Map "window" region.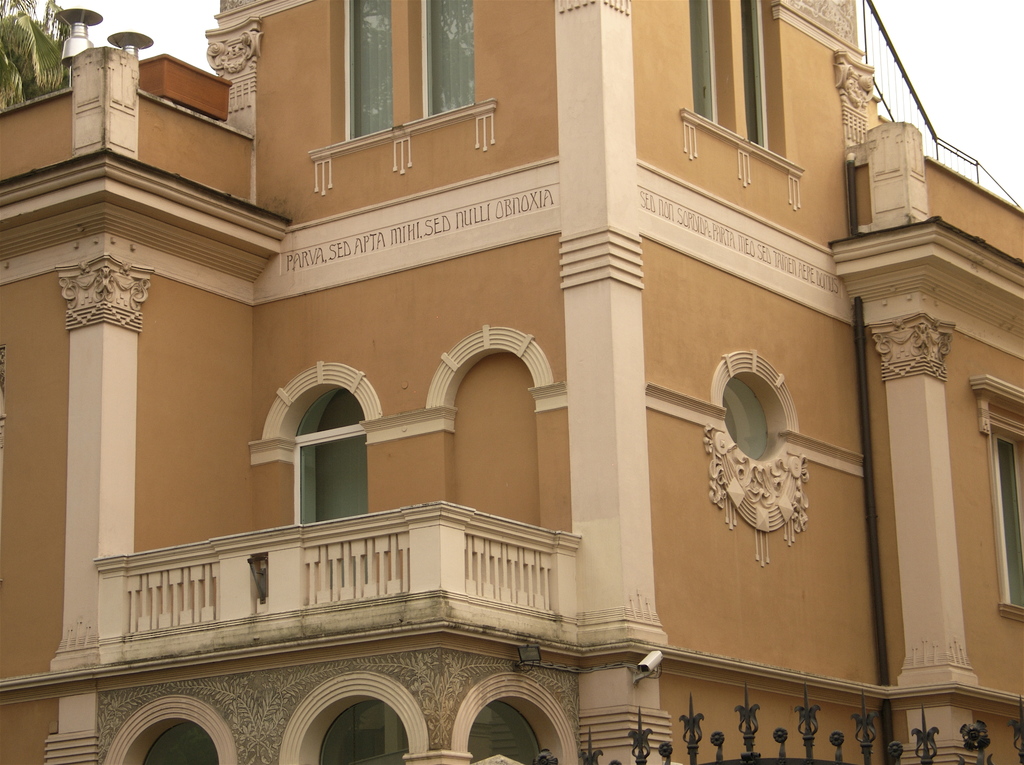
Mapped to <bbox>738, 0, 764, 145</bbox>.
